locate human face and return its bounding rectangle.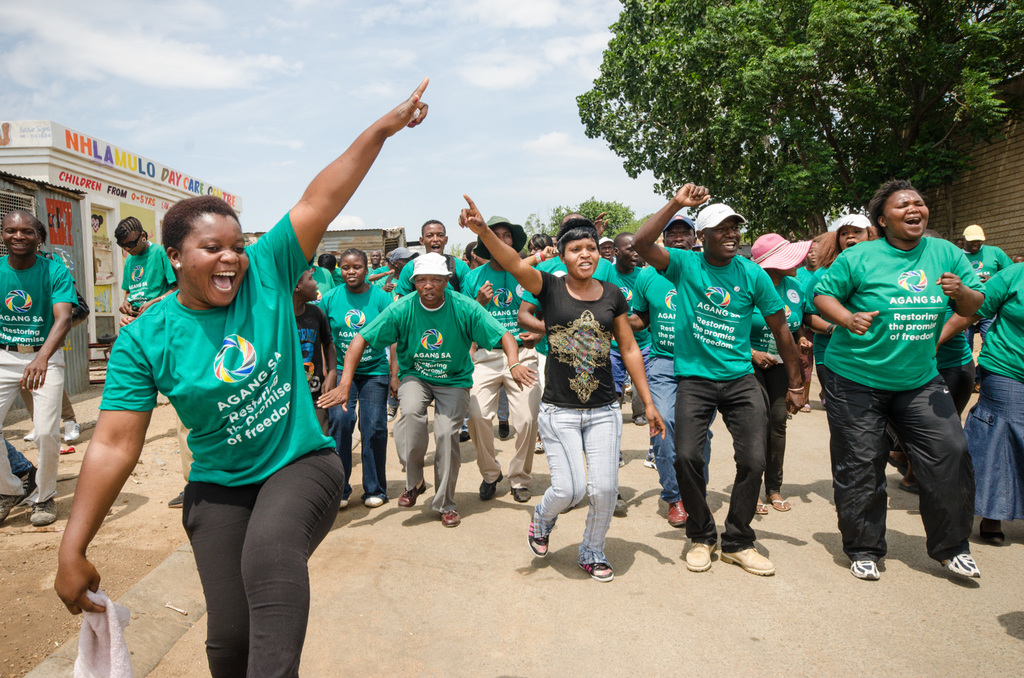
bbox=[491, 225, 513, 249].
